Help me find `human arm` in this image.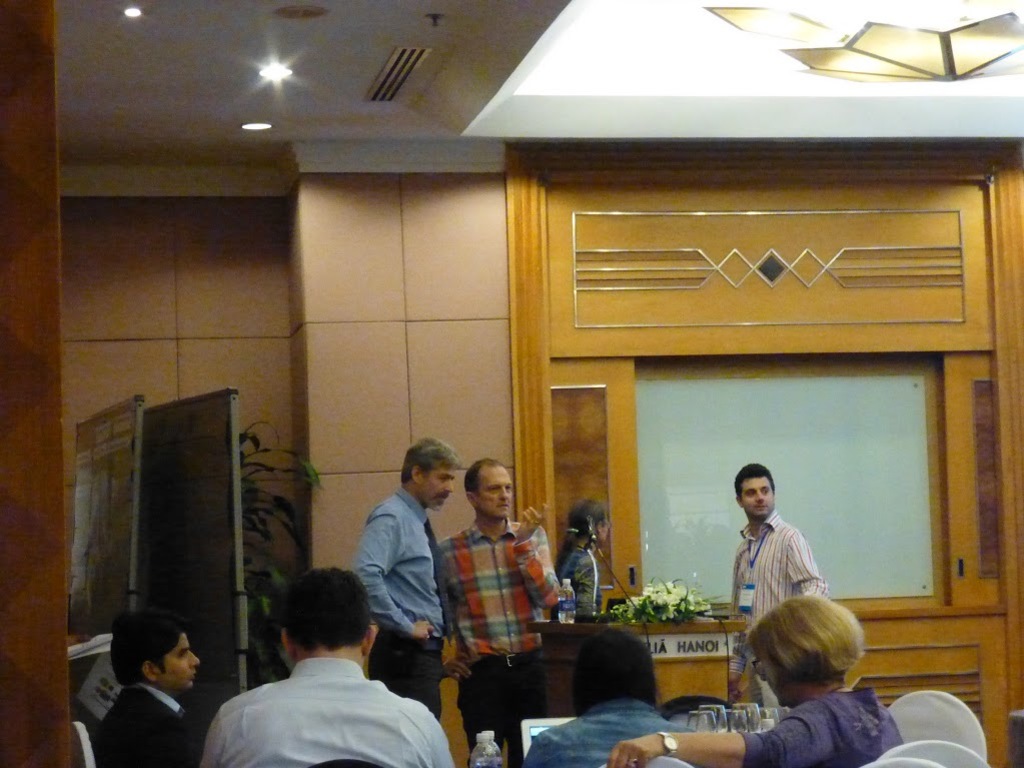
Found it: BBox(783, 536, 829, 599).
